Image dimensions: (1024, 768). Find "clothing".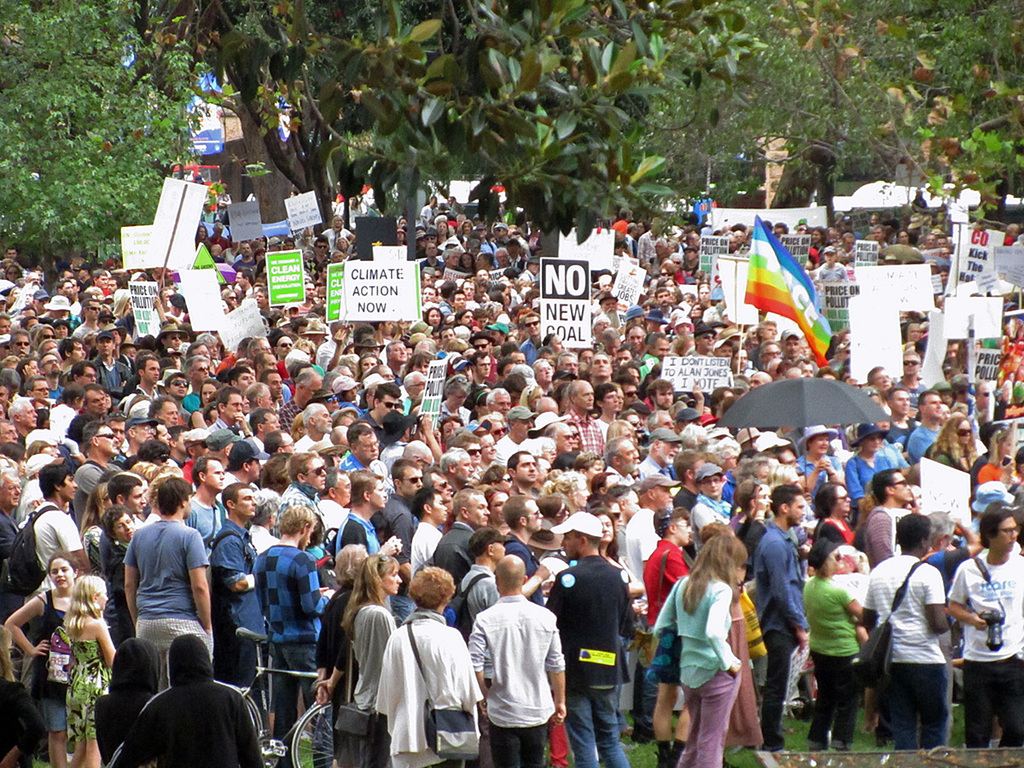
select_region(252, 545, 330, 767).
